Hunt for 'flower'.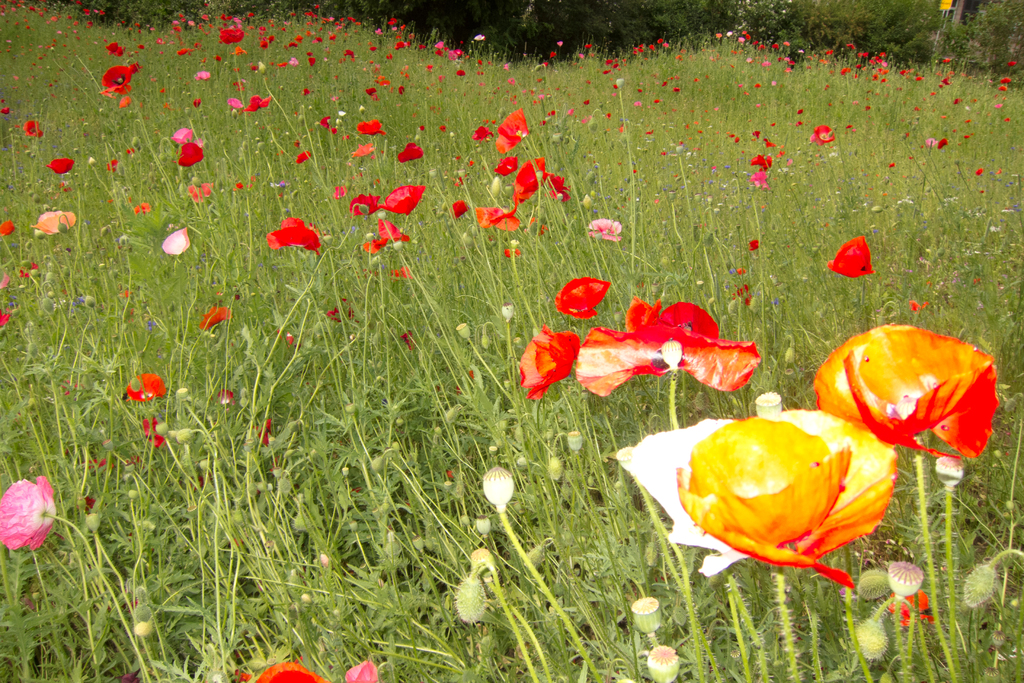
Hunted down at select_region(200, 302, 241, 329).
